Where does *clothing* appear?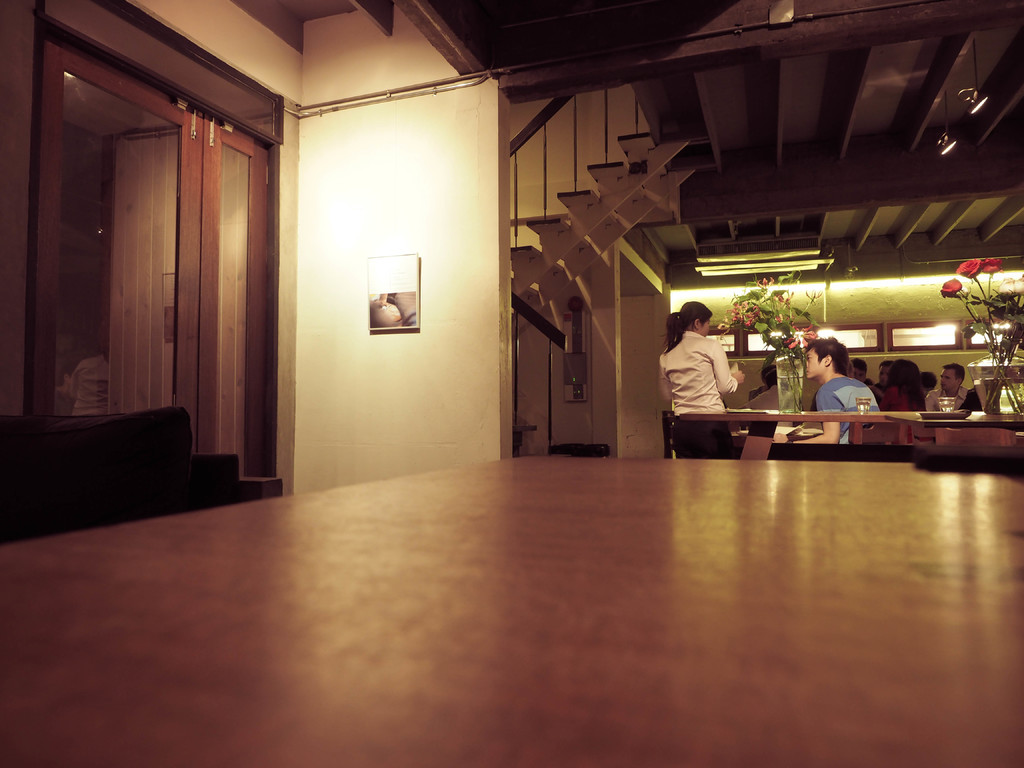
Appears at select_region(818, 374, 880, 444).
